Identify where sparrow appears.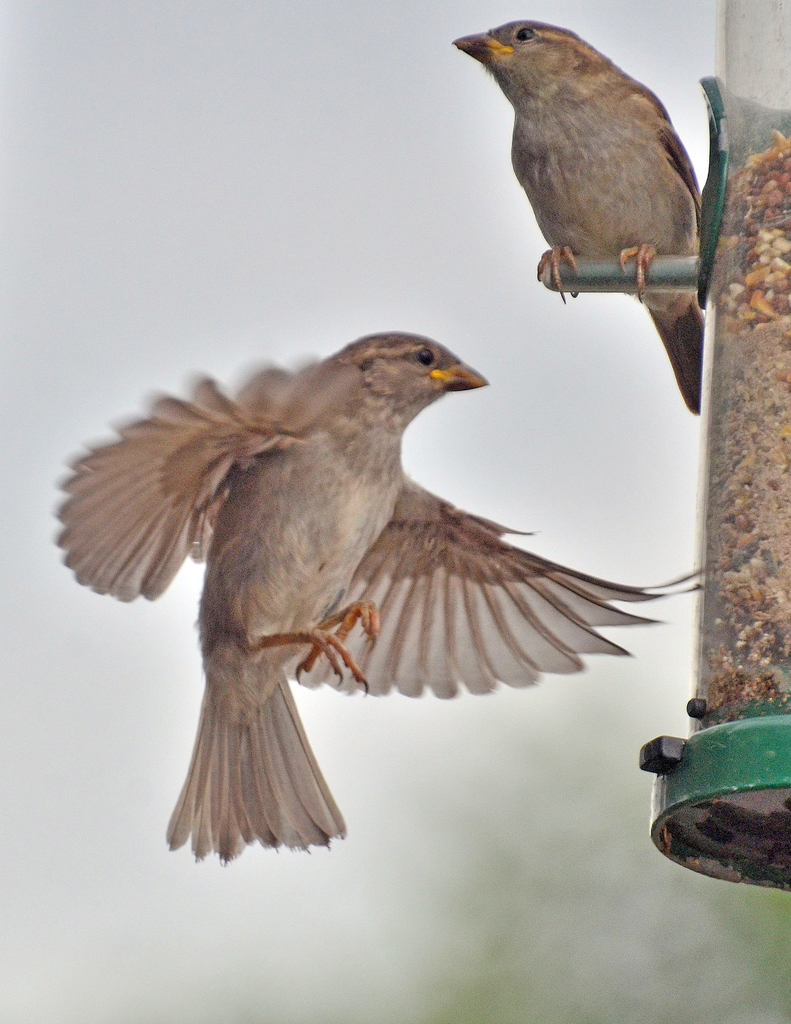
Appears at <bbox>51, 326, 708, 858</bbox>.
